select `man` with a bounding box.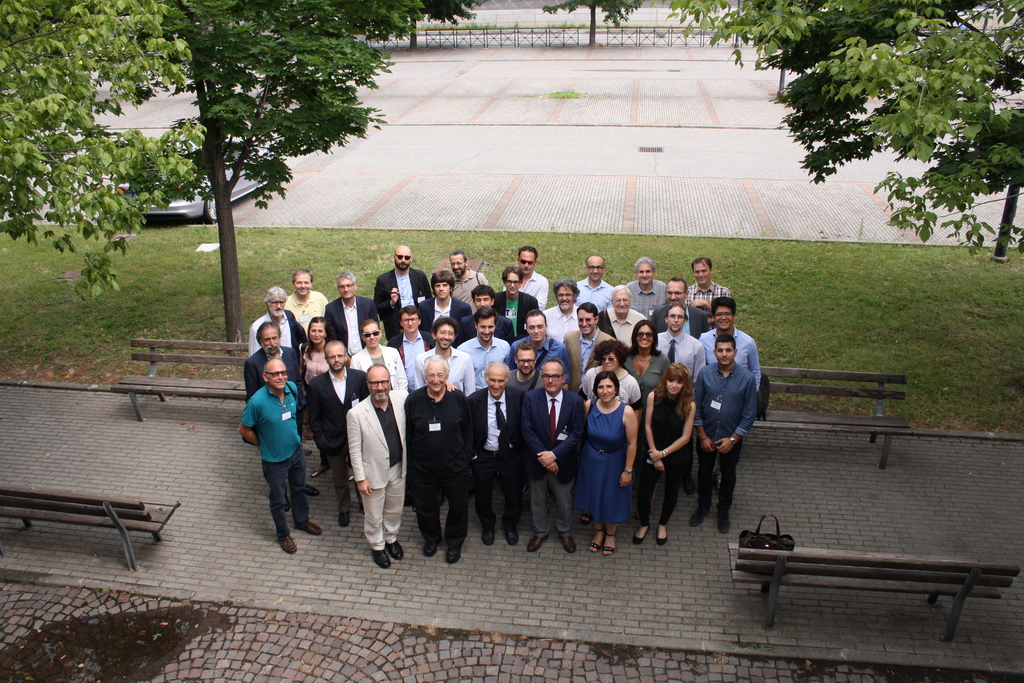
[493,263,543,342].
